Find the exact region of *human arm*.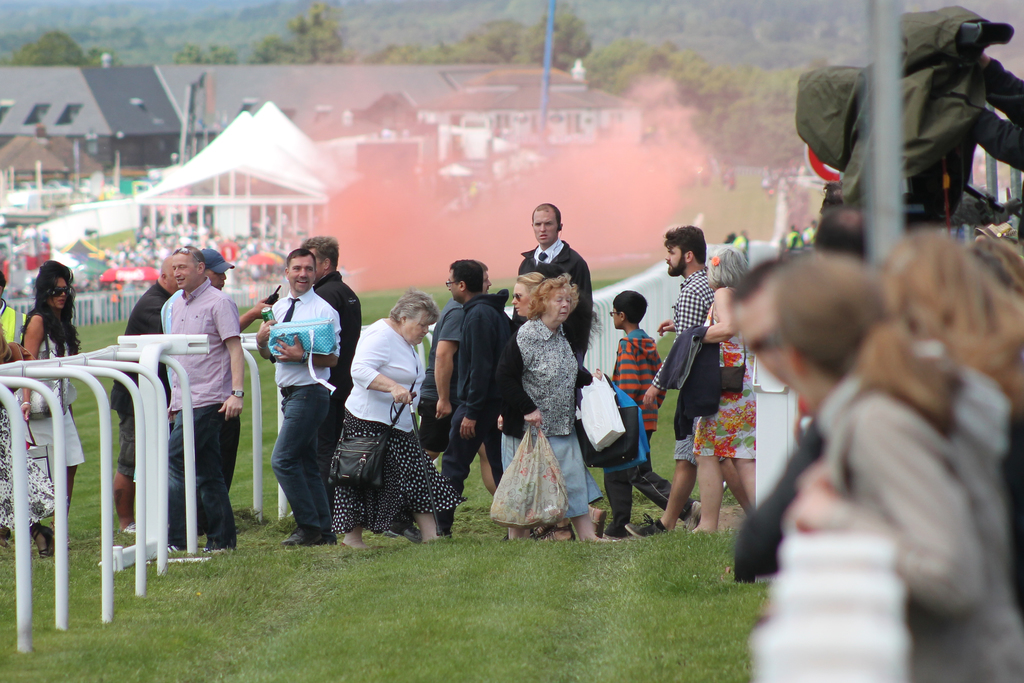
Exact region: (349,330,411,409).
